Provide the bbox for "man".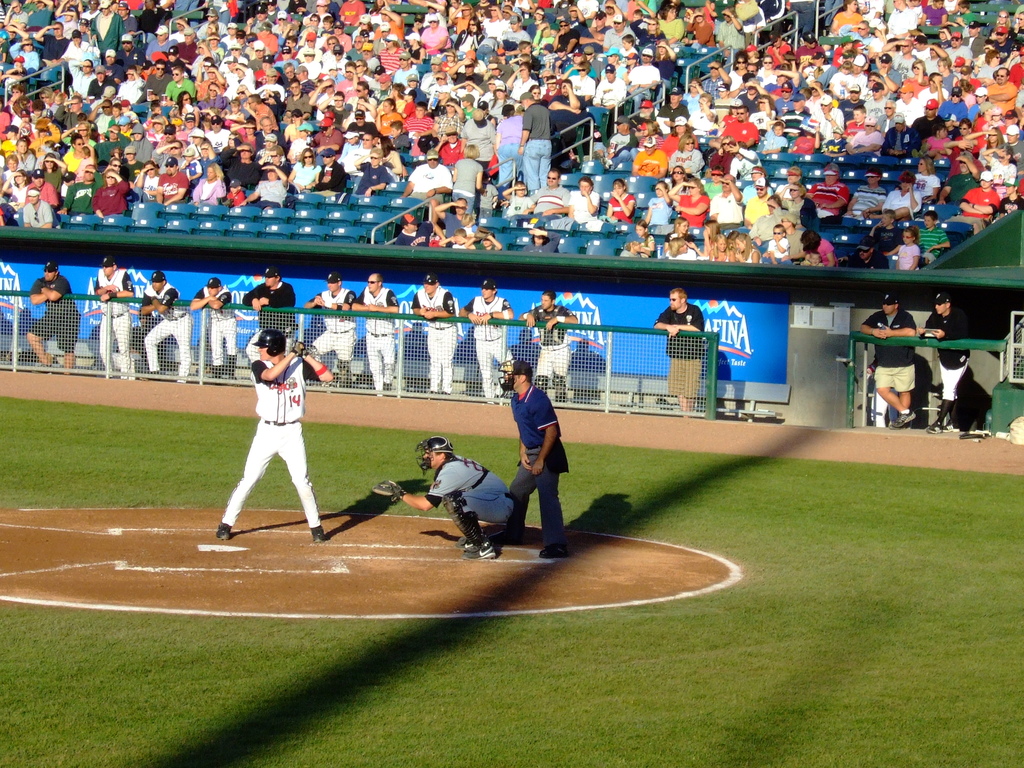
Rect(63, 161, 93, 216).
